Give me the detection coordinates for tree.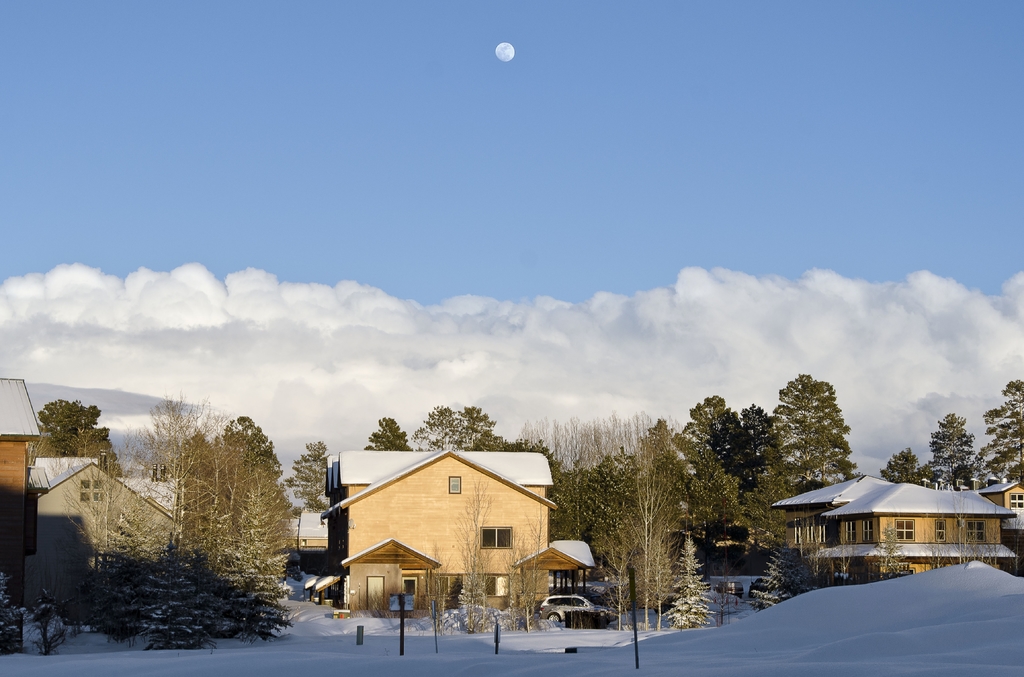
666 534 706 633.
